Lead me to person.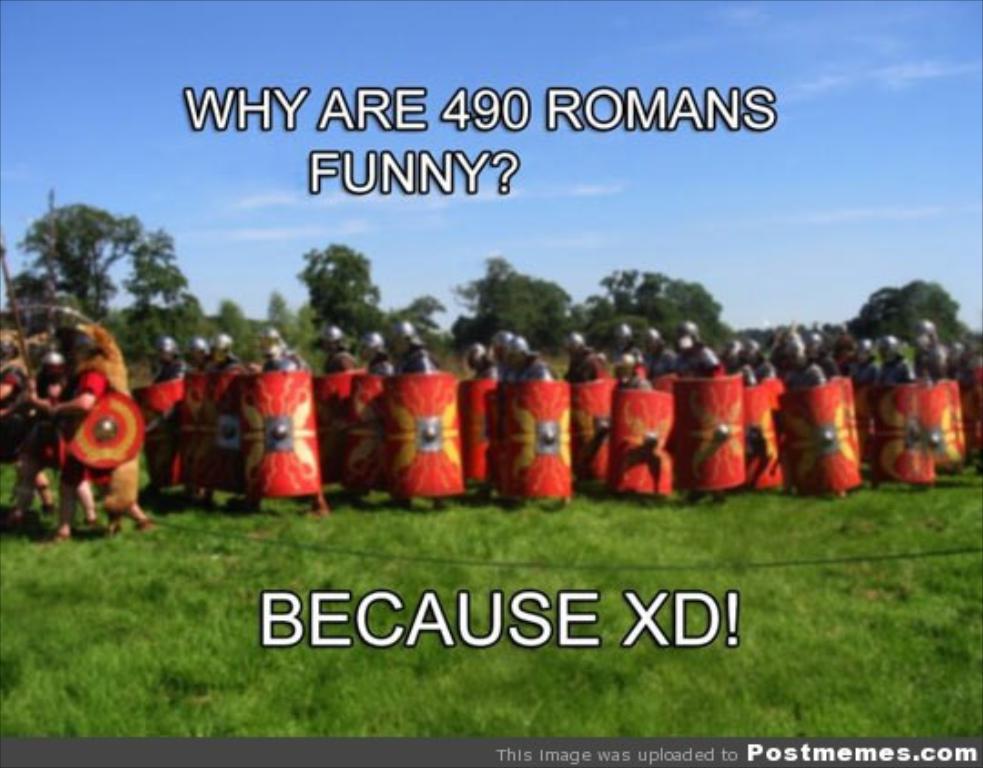
Lead to 246, 324, 322, 519.
